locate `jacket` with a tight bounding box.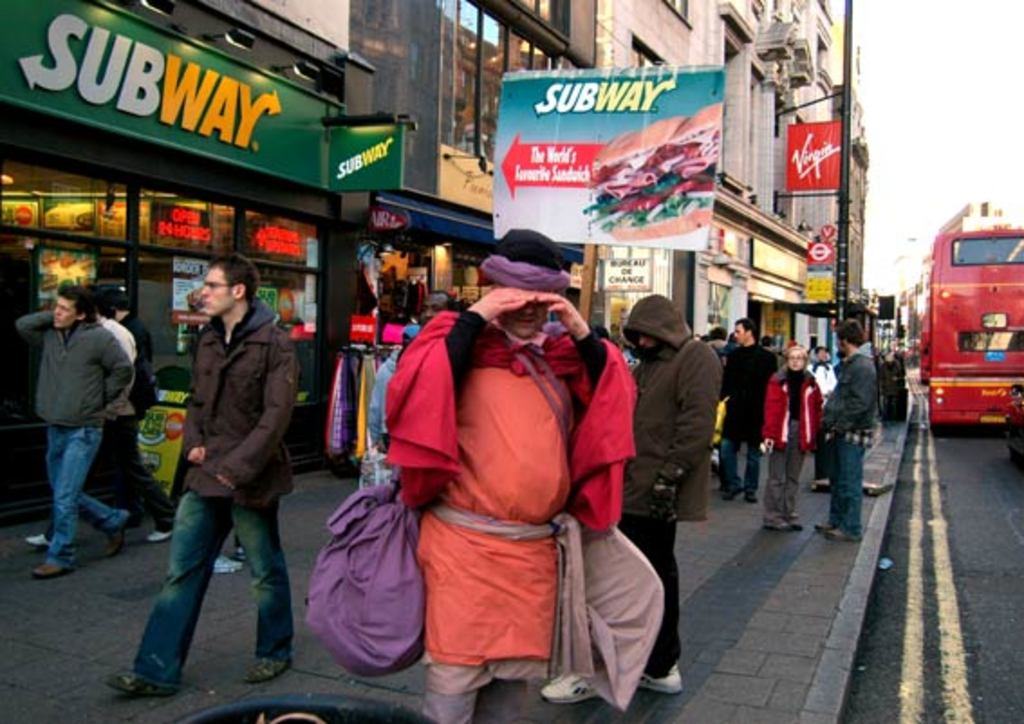
x1=16 y1=309 x2=134 y2=432.
